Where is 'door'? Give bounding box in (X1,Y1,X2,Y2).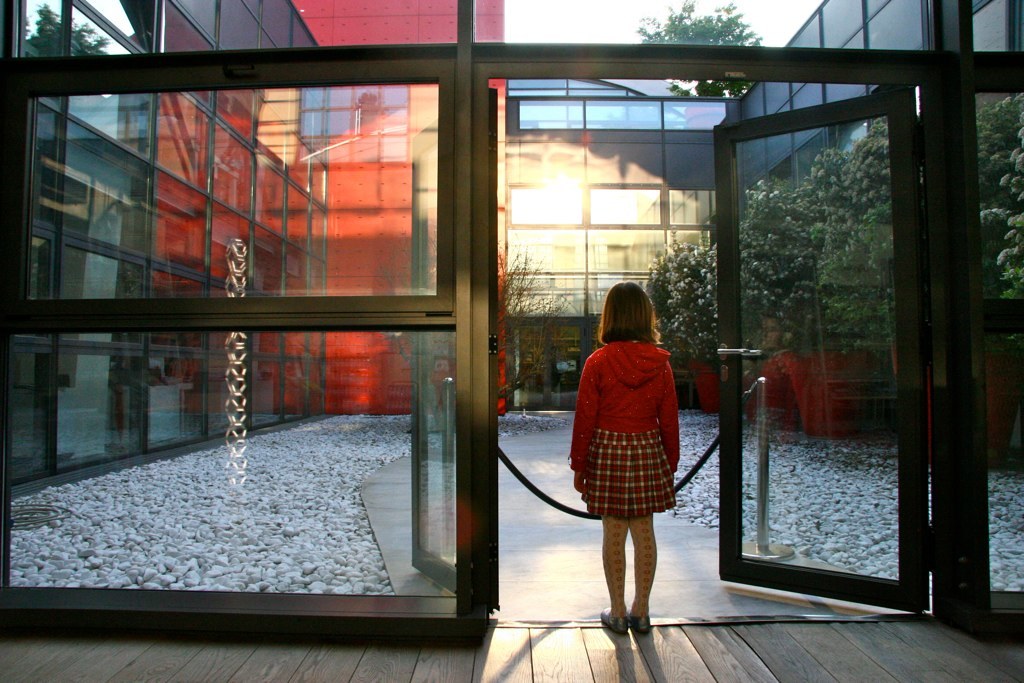
(677,98,984,602).
